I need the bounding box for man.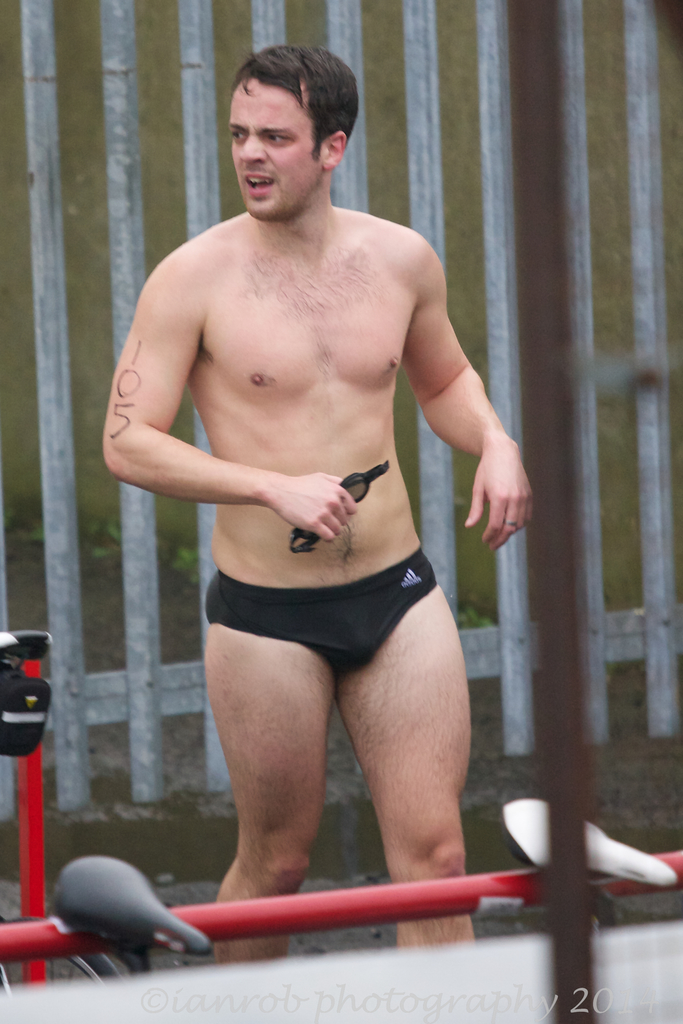
Here it is: crop(103, 13, 527, 970).
